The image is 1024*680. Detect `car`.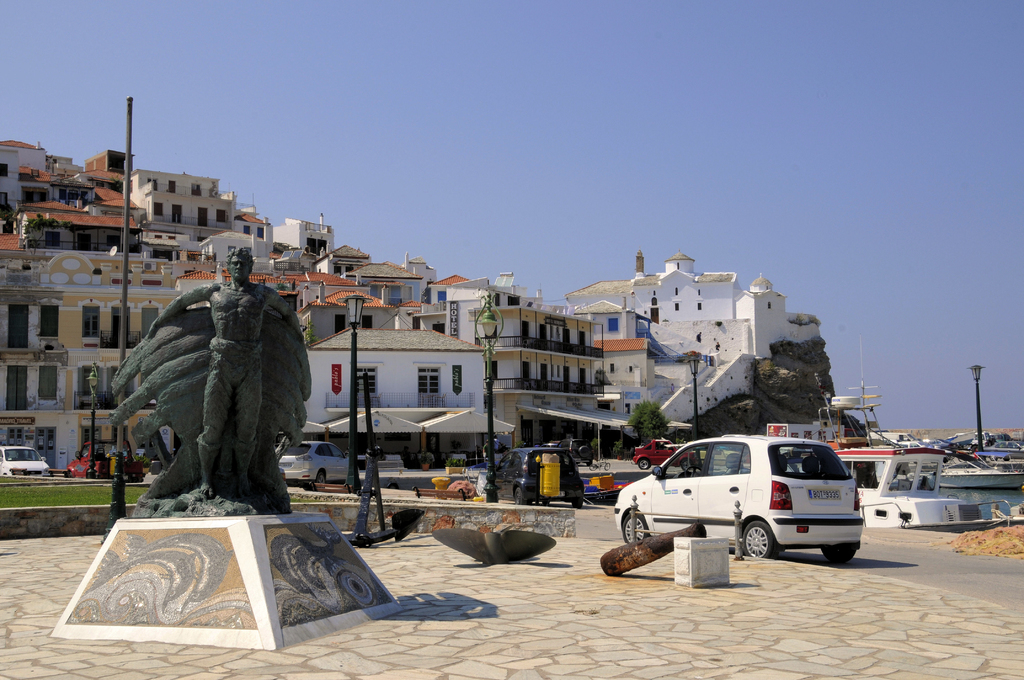
Detection: bbox=[614, 435, 862, 564].
